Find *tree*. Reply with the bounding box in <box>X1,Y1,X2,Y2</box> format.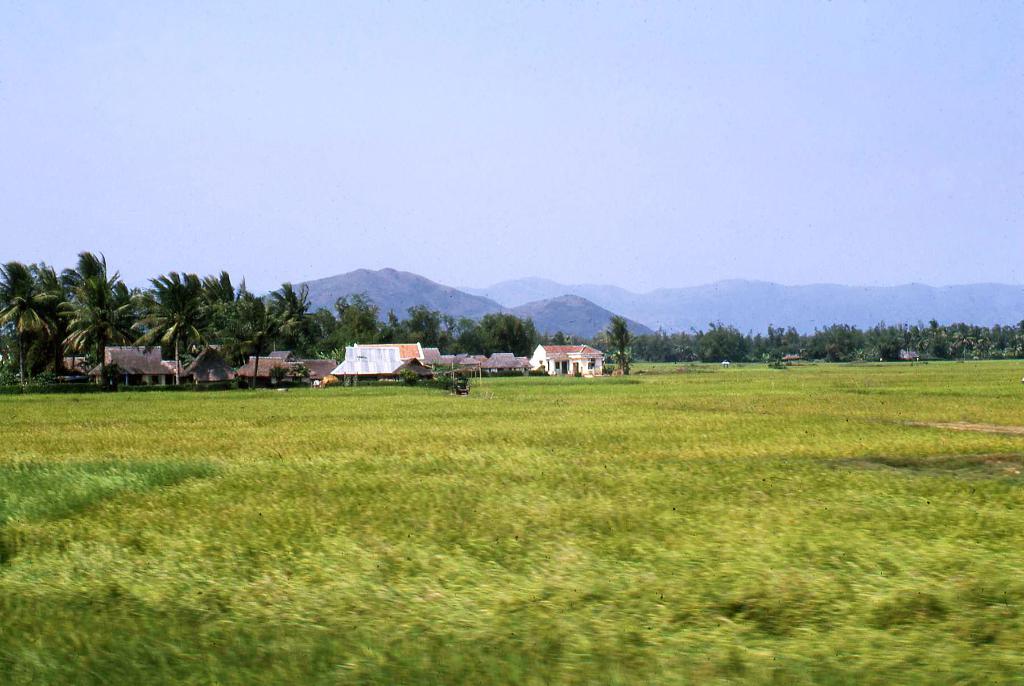
<box>340,289,373,350</box>.
